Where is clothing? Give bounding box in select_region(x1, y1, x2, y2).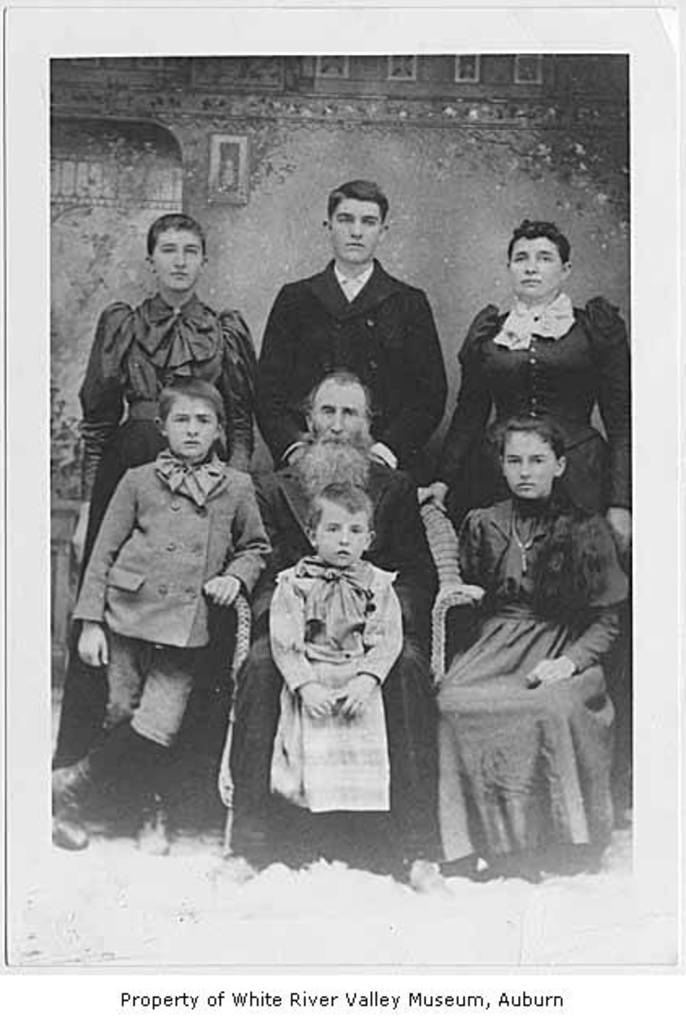
select_region(416, 436, 623, 876).
